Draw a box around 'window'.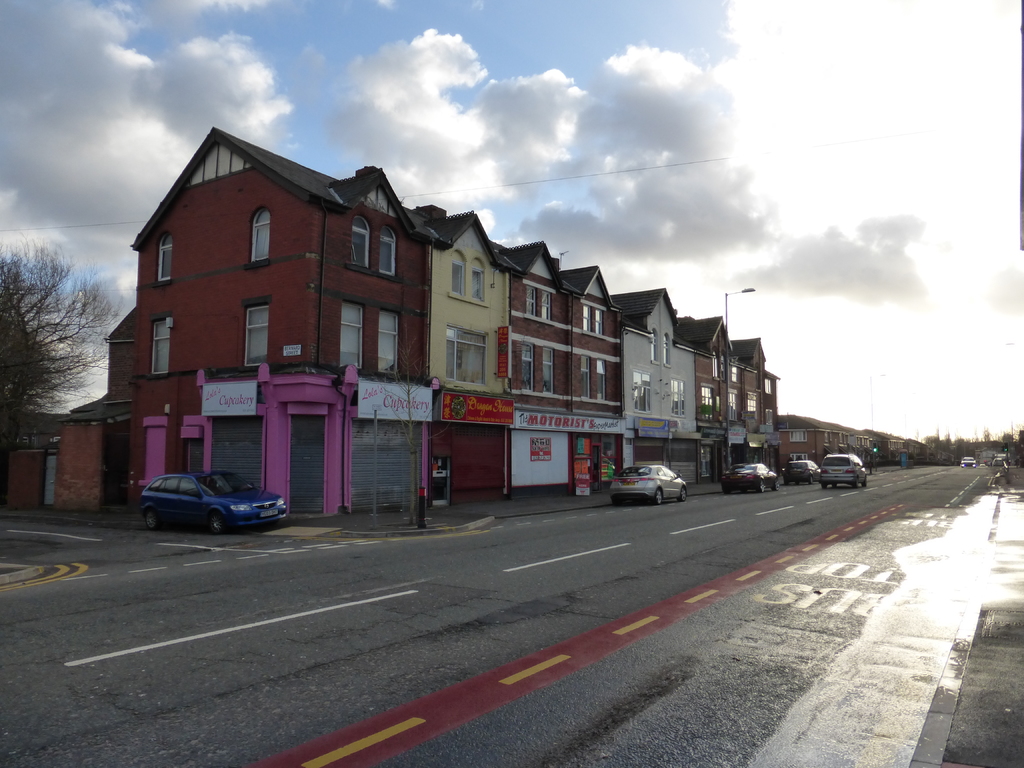
detection(152, 315, 169, 376).
